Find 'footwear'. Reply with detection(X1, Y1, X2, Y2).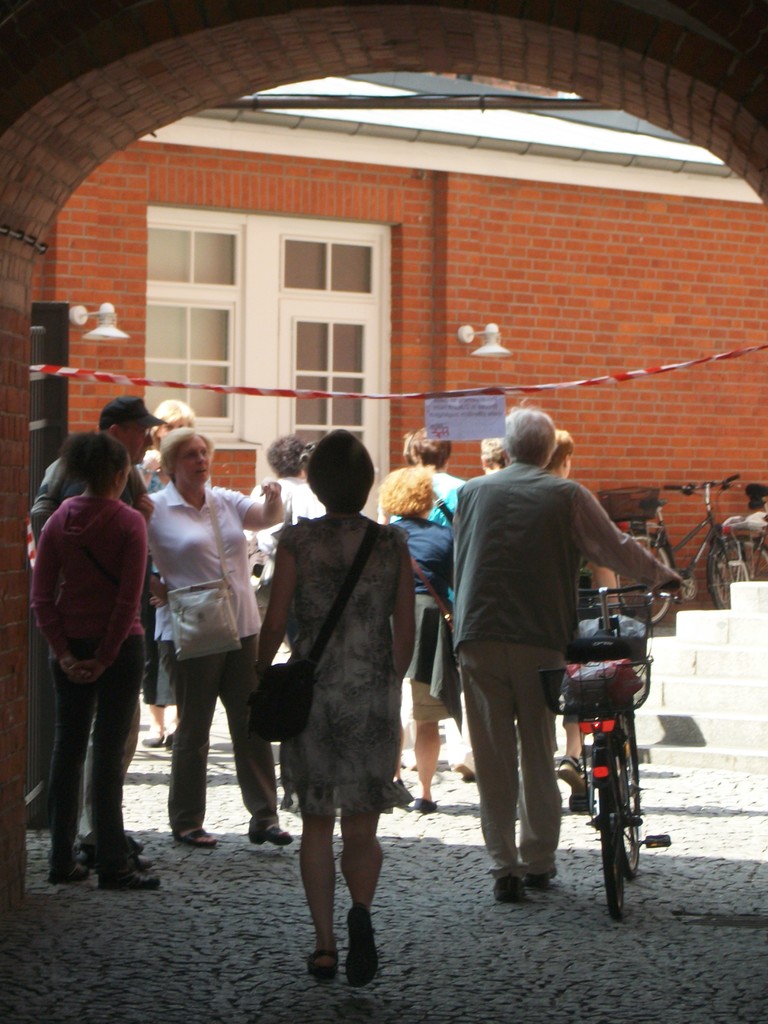
detection(492, 868, 541, 896).
